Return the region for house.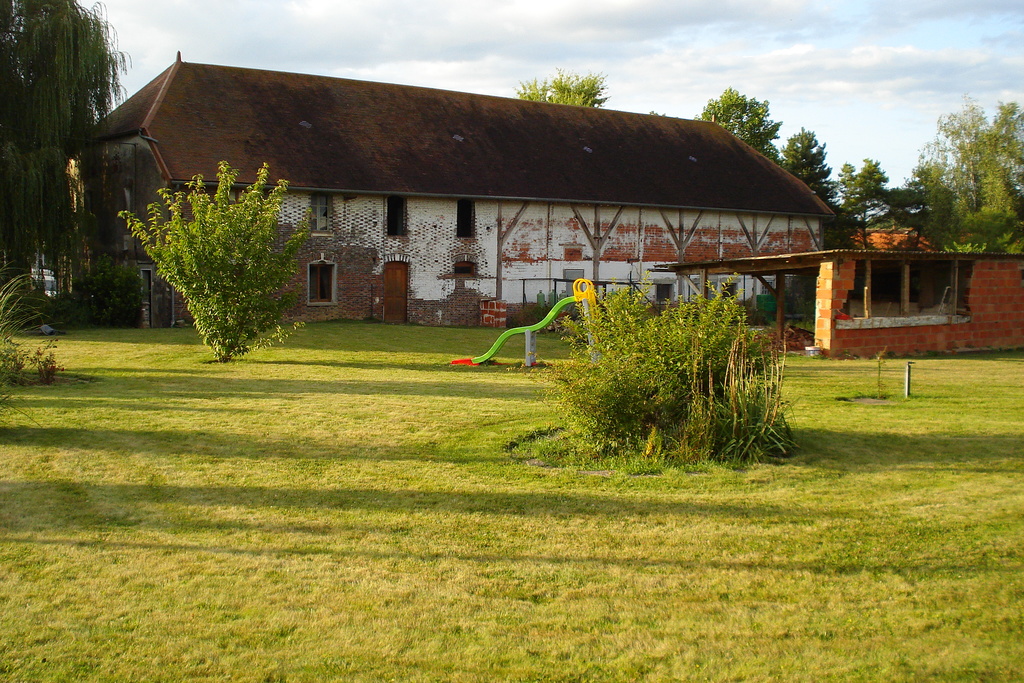
left=74, top=51, right=834, bottom=330.
